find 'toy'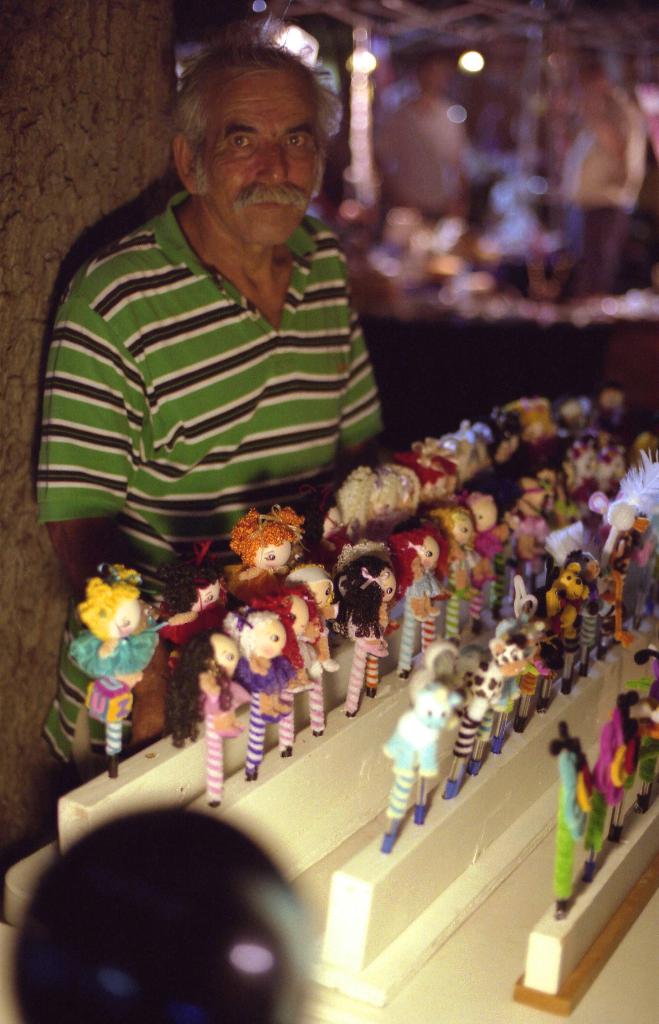
region(421, 435, 462, 495)
